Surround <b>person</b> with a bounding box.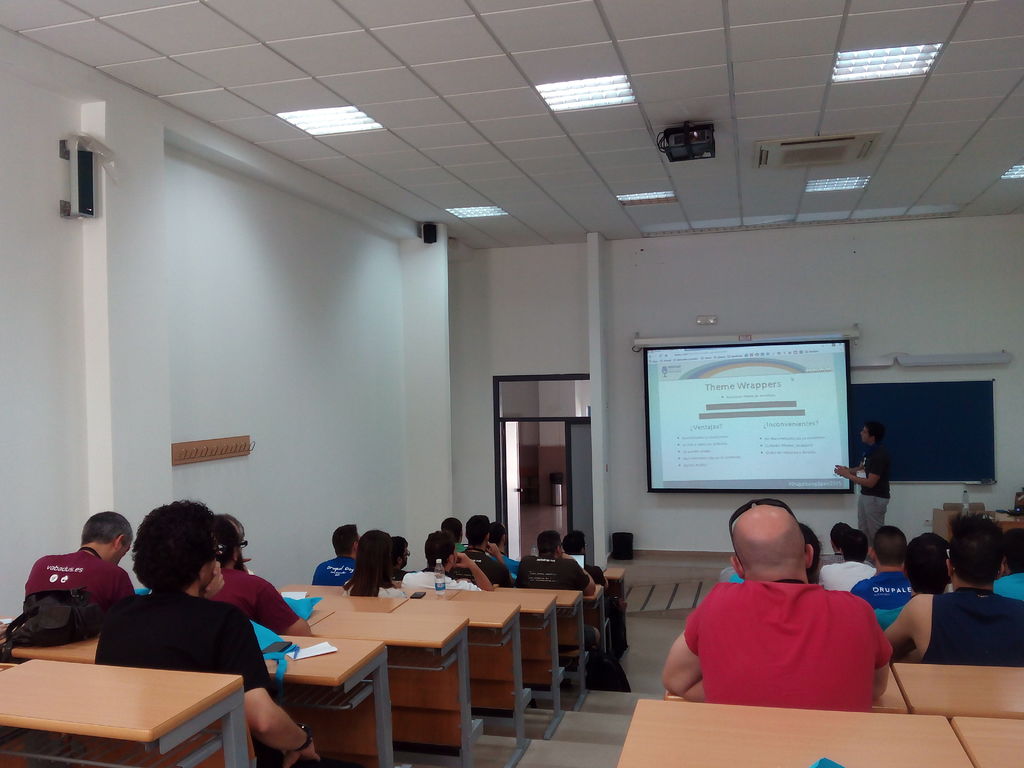
818:528:872:588.
